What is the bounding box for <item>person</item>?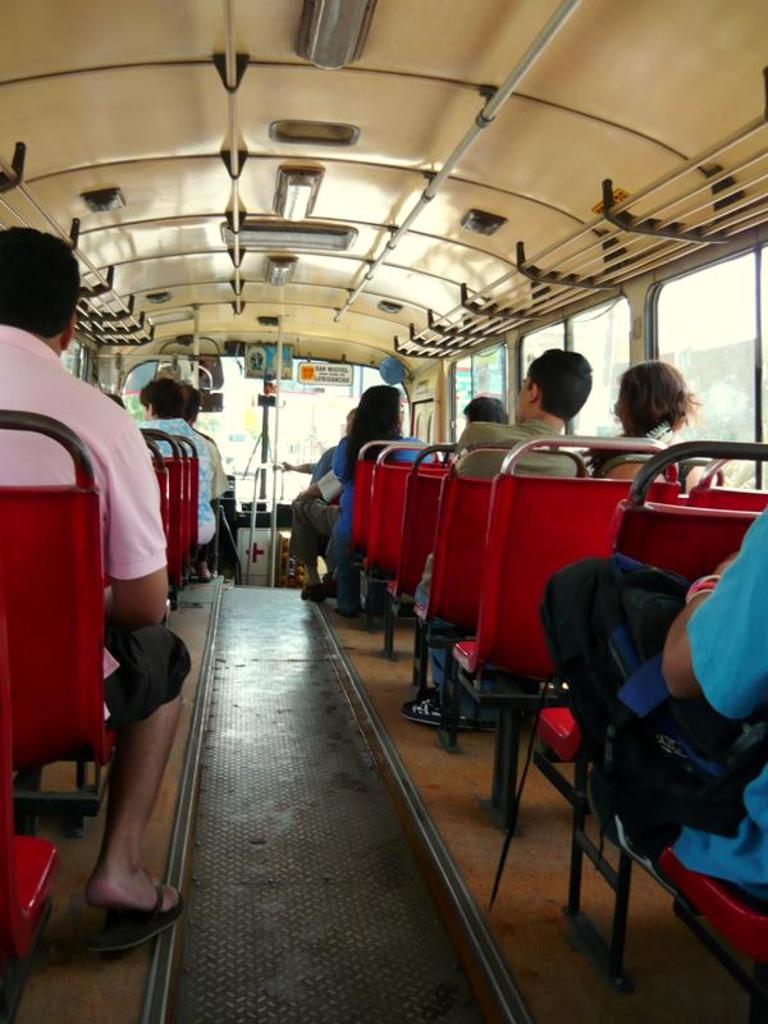
rect(460, 392, 513, 445).
